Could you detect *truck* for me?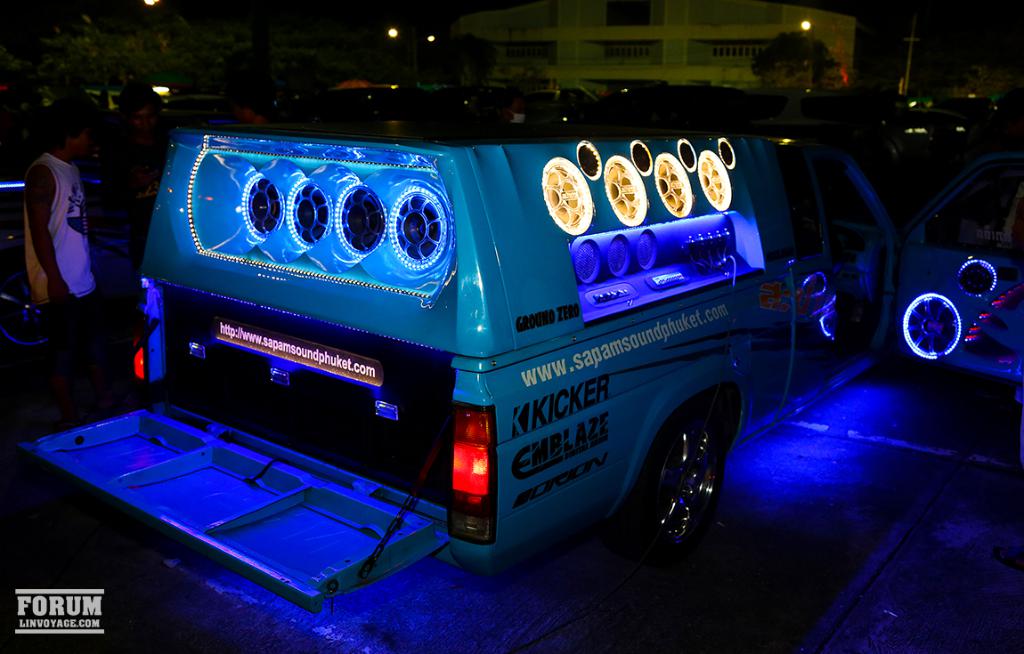
Detection result: BBox(37, 73, 1023, 618).
